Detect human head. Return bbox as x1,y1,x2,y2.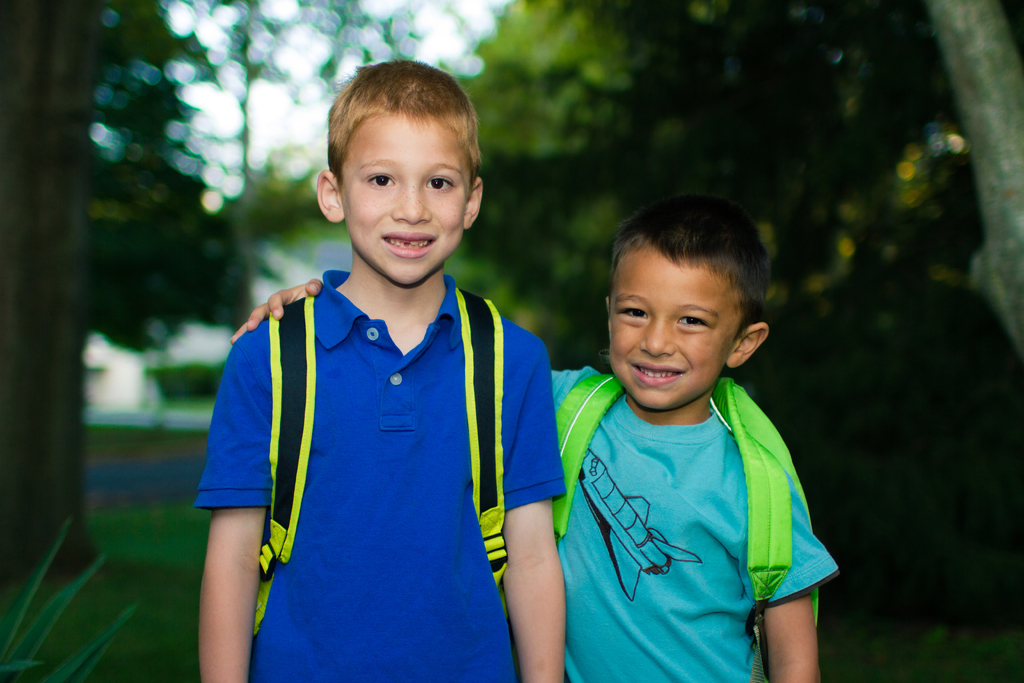
595,203,778,415.
